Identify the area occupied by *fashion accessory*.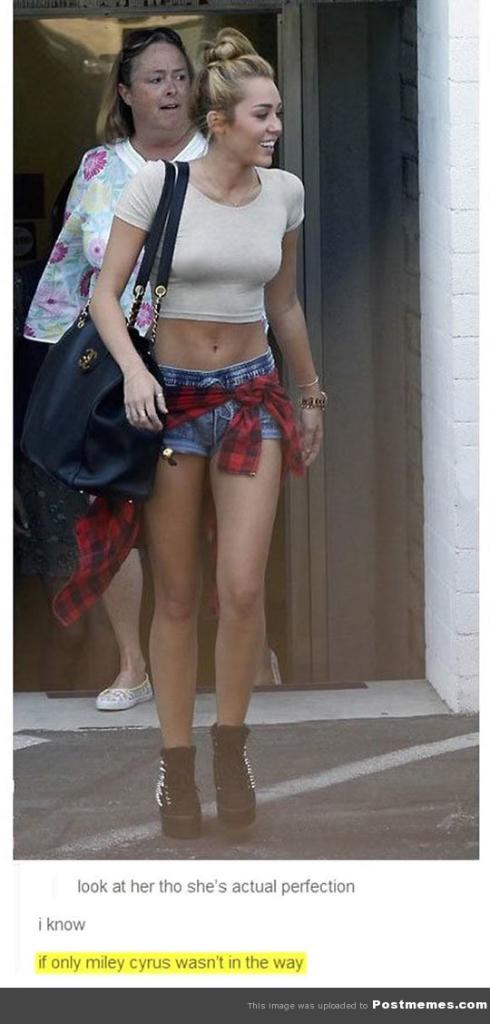
Area: <bbox>201, 153, 255, 208</bbox>.
